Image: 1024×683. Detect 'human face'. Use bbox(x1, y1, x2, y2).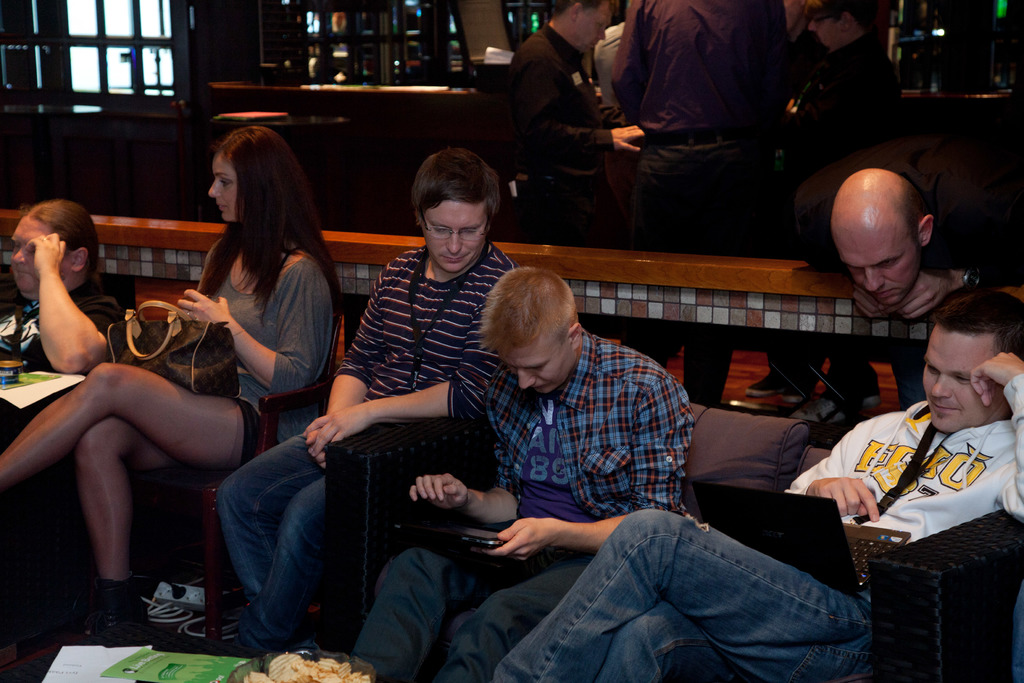
bbox(208, 155, 240, 222).
